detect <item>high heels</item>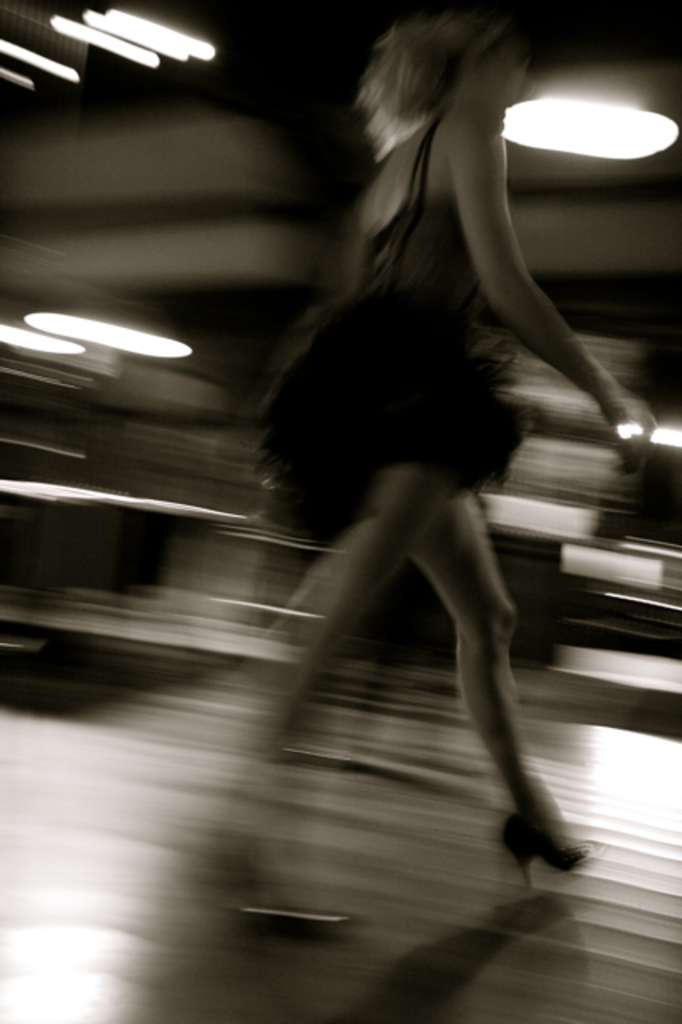
bbox=(499, 806, 591, 875)
